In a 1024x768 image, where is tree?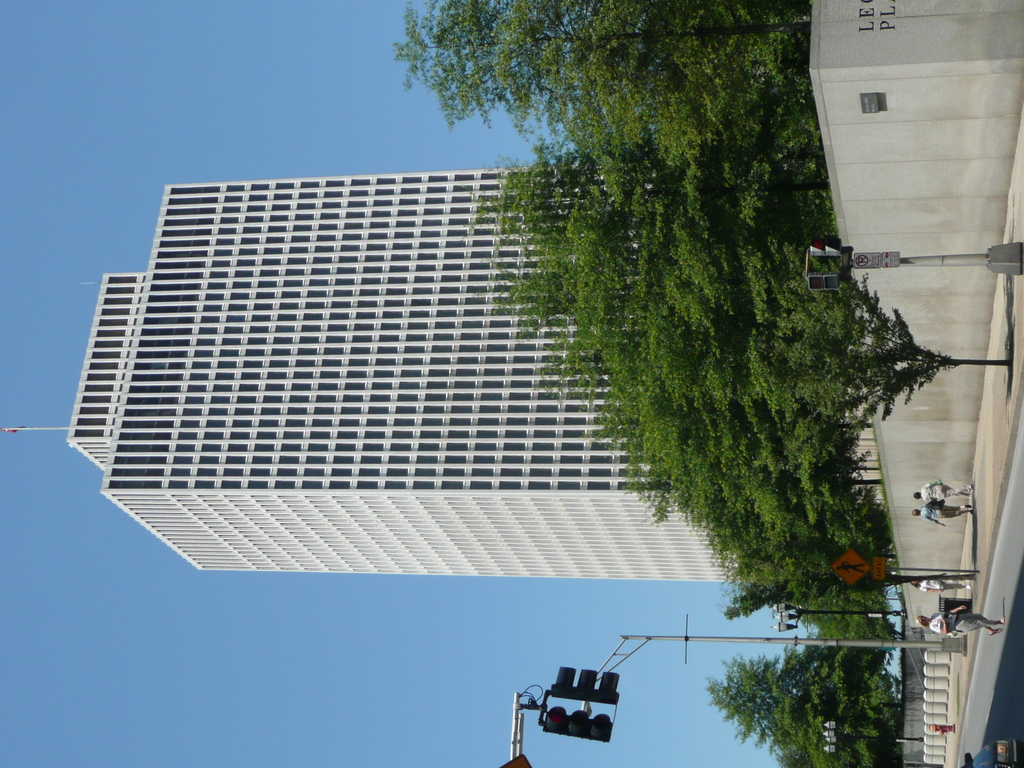
<bbox>648, 239, 1011, 452</bbox>.
